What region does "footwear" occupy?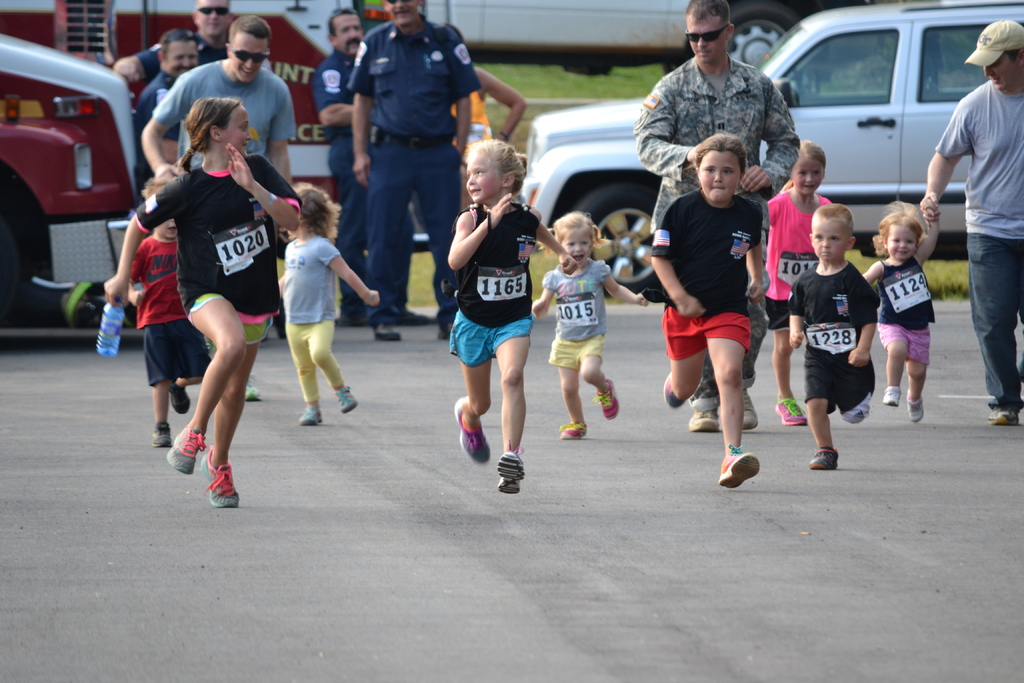
882,386,904,409.
